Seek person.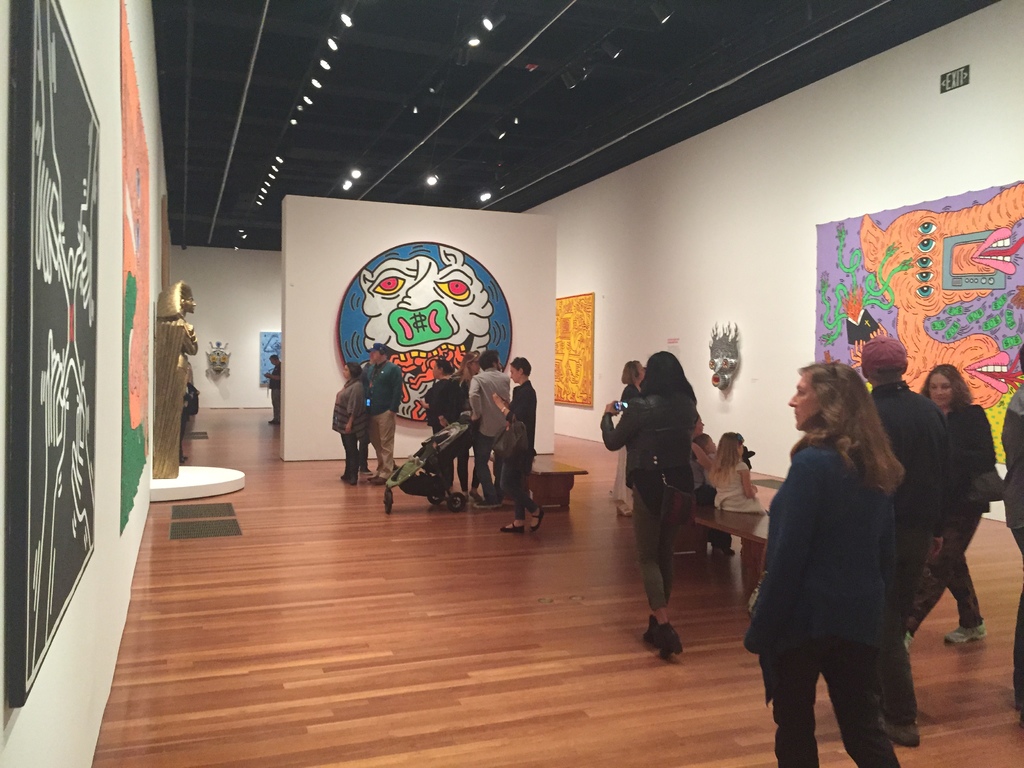
l=707, t=425, r=767, b=515.
